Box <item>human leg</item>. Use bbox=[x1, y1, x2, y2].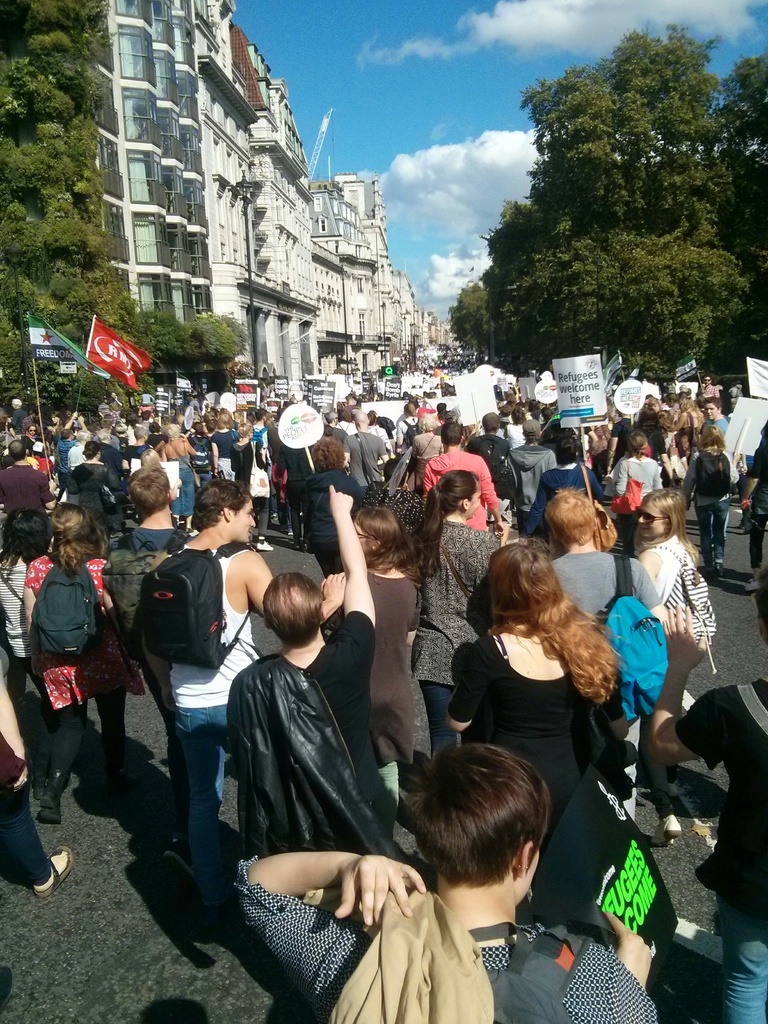
bbox=[714, 865, 767, 1023].
